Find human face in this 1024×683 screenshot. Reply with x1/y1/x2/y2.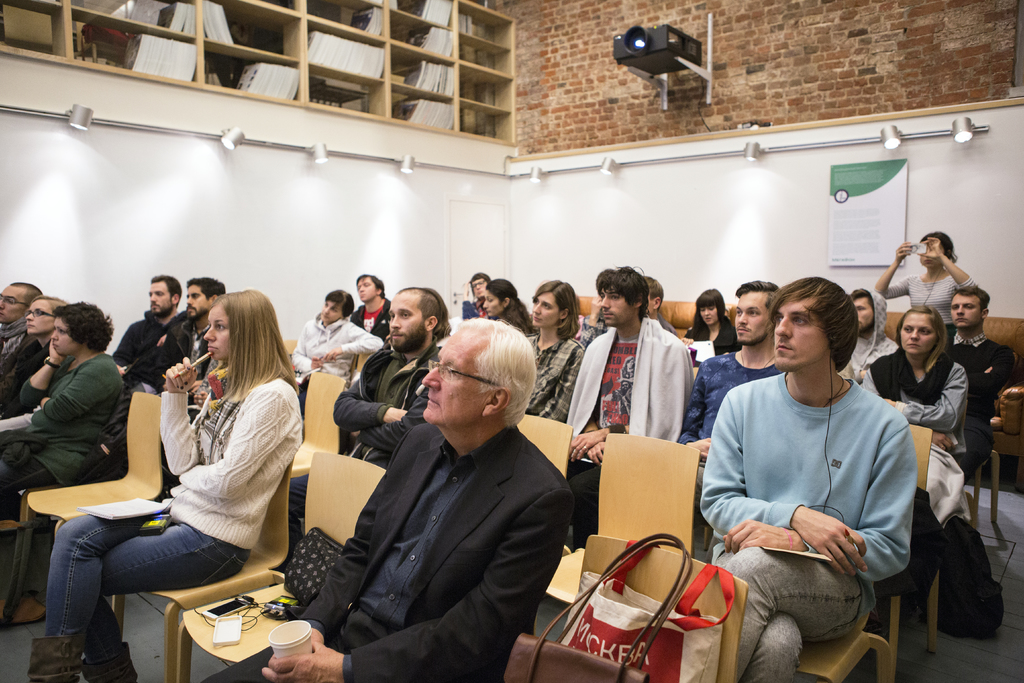
396/297/430/342.
